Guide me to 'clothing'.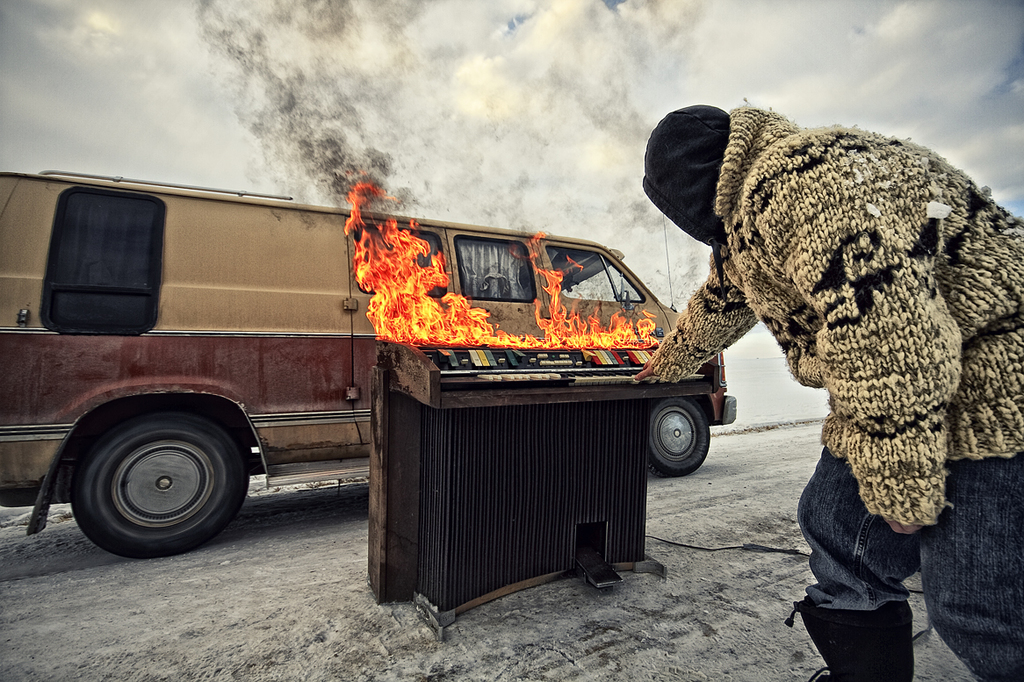
Guidance: <region>645, 103, 1023, 681</region>.
